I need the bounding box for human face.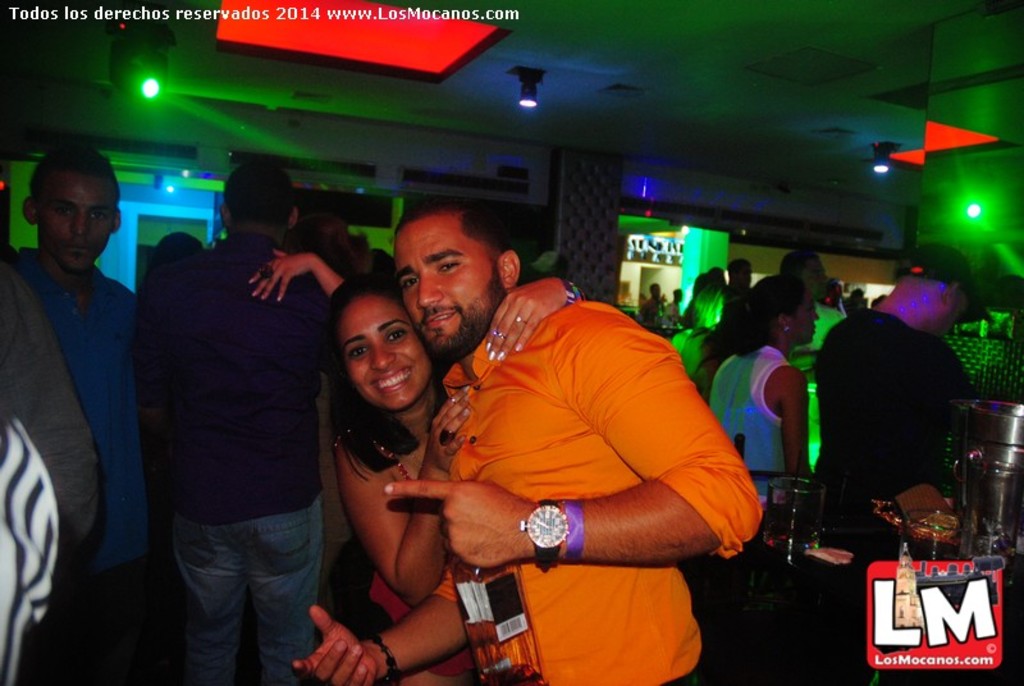
Here it is: box=[37, 169, 118, 271].
